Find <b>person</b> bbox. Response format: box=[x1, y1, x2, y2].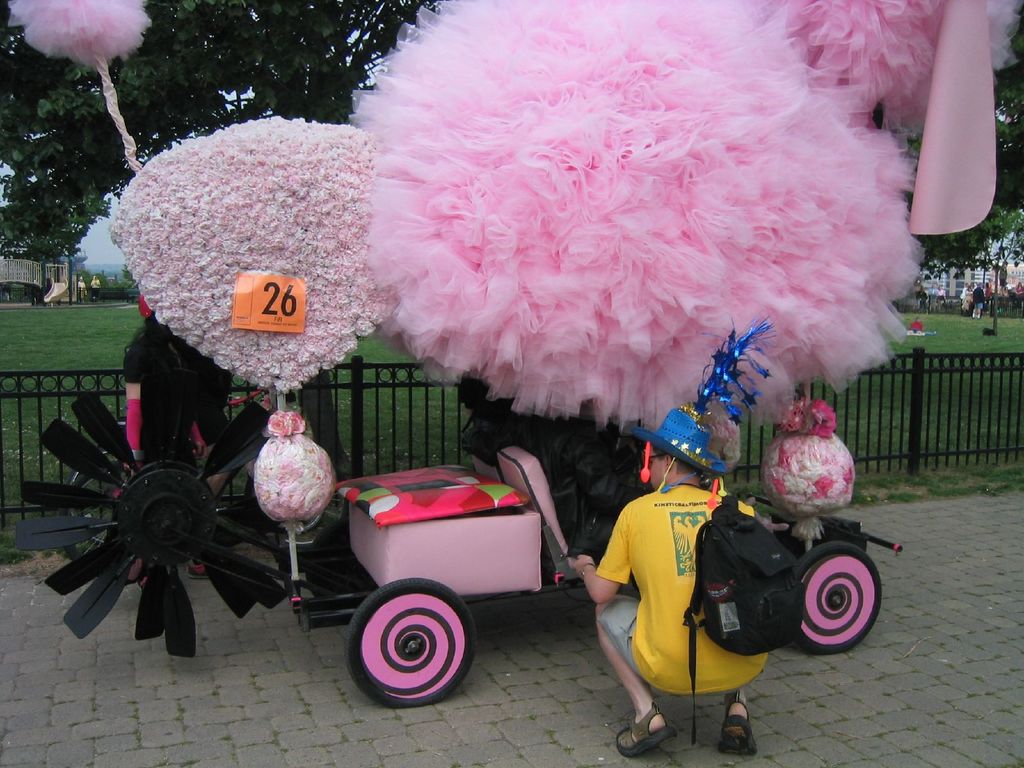
box=[71, 268, 87, 304].
